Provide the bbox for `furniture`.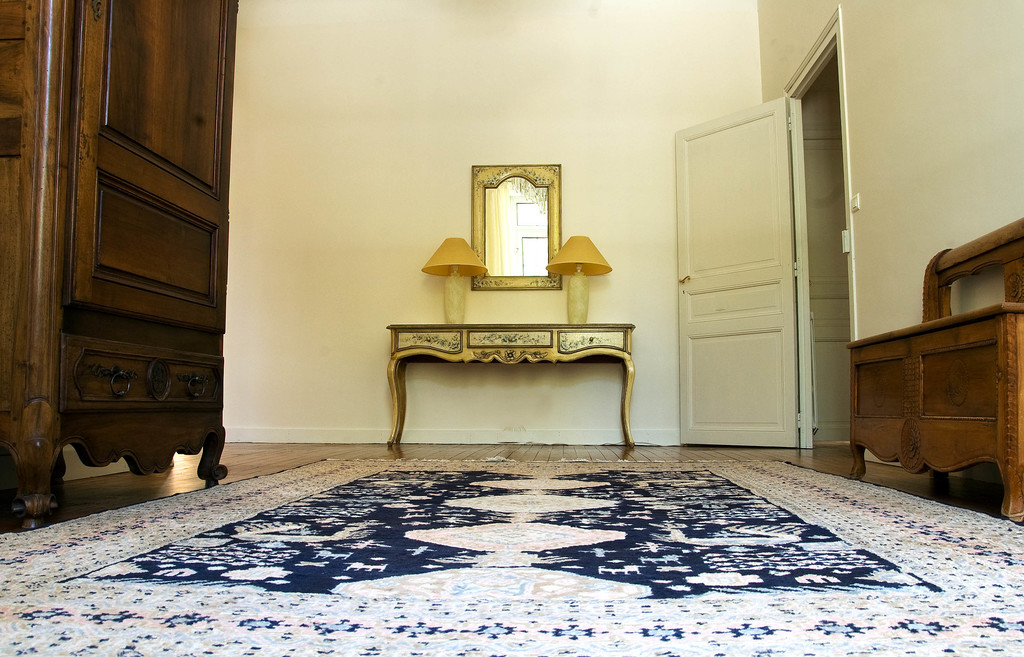
l=847, t=216, r=1023, b=525.
